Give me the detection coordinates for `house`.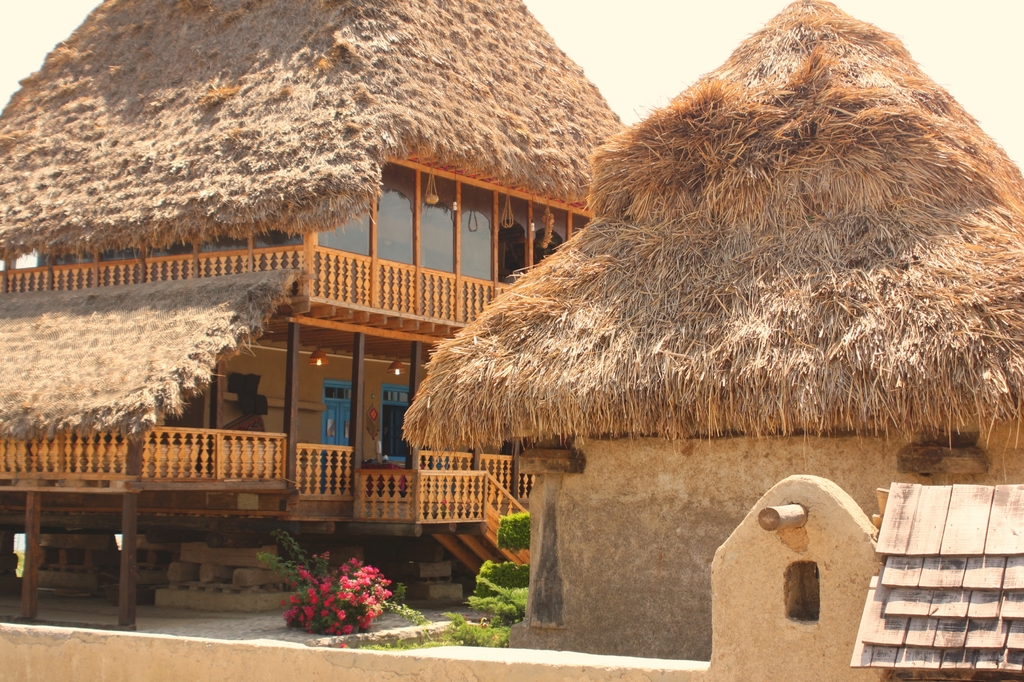
x1=406, y1=0, x2=1023, y2=656.
